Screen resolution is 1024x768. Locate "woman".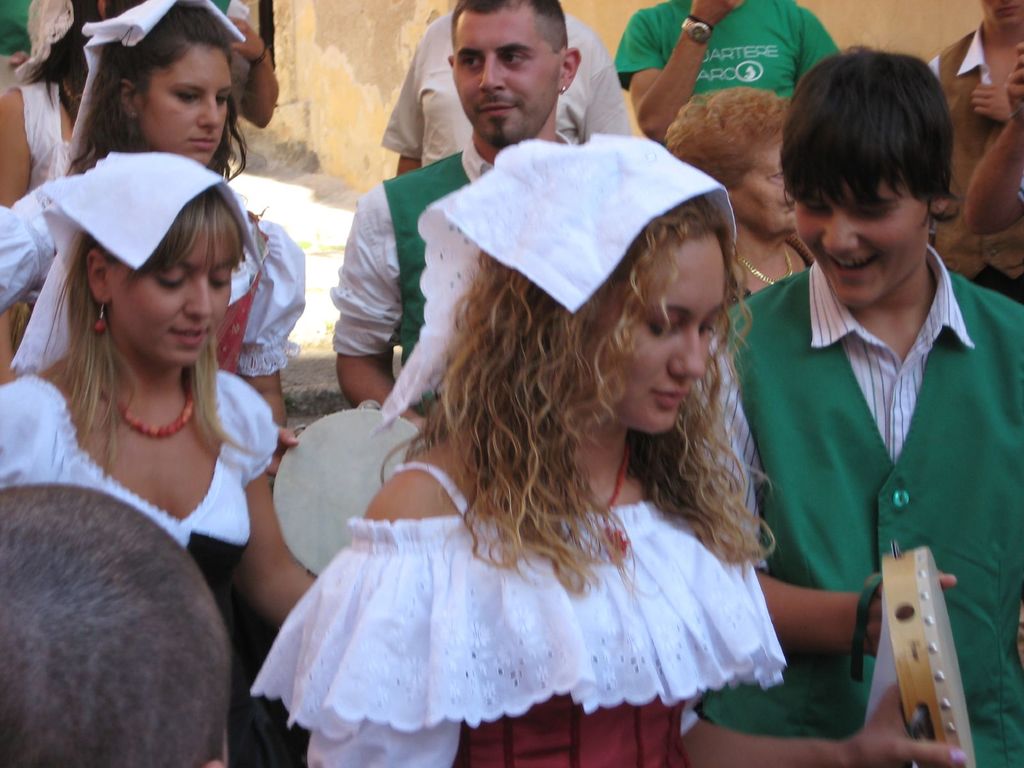
0:0:310:471.
